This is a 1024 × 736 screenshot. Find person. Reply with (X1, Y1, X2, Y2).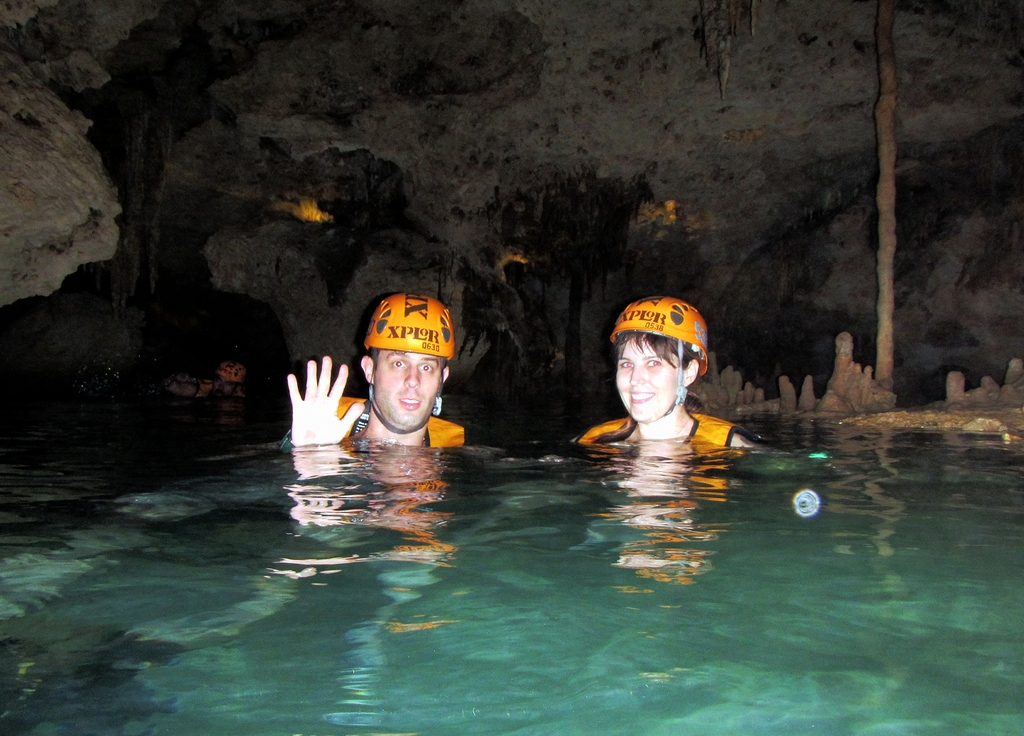
(152, 357, 248, 398).
